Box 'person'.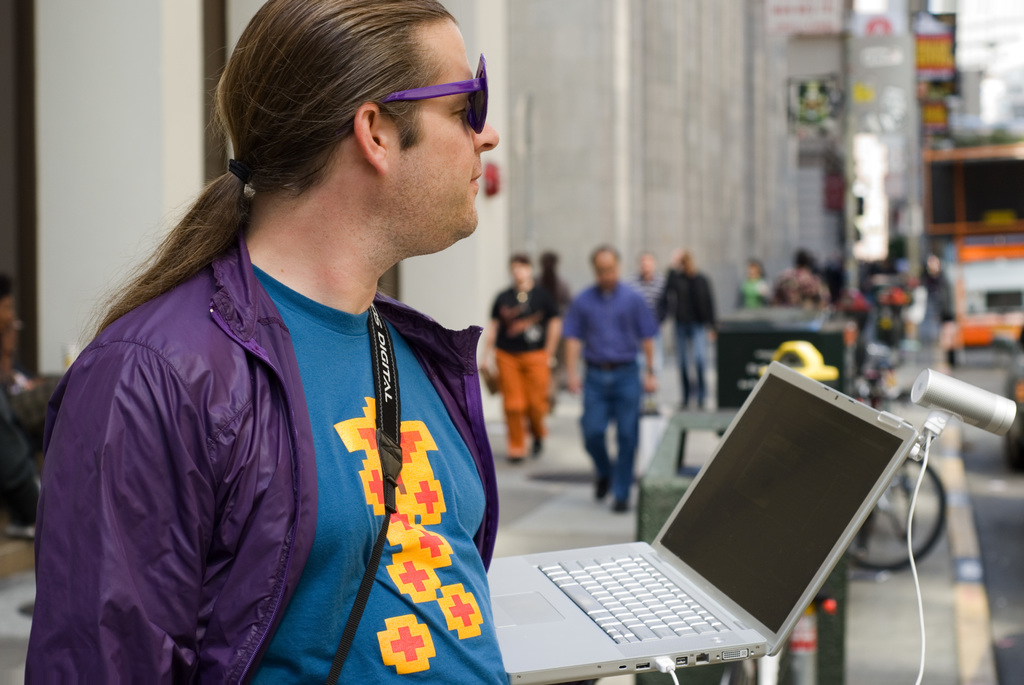
{"x1": 664, "y1": 249, "x2": 724, "y2": 421}.
